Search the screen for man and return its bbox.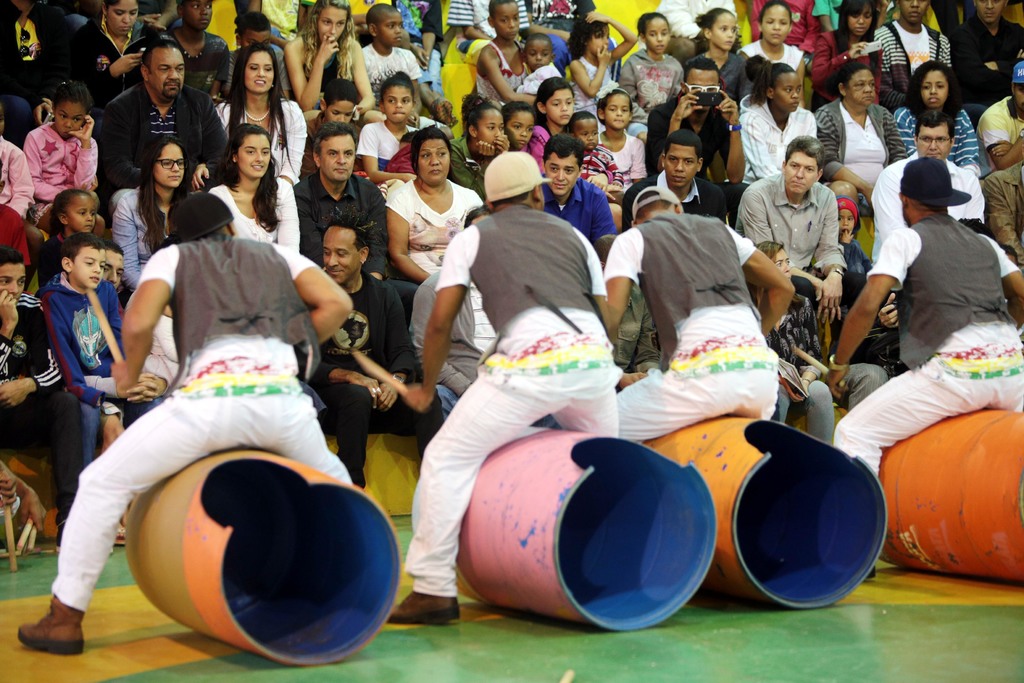
Found: {"x1": 536, "y1": 133, "x2": 620, "y2": 252}.
